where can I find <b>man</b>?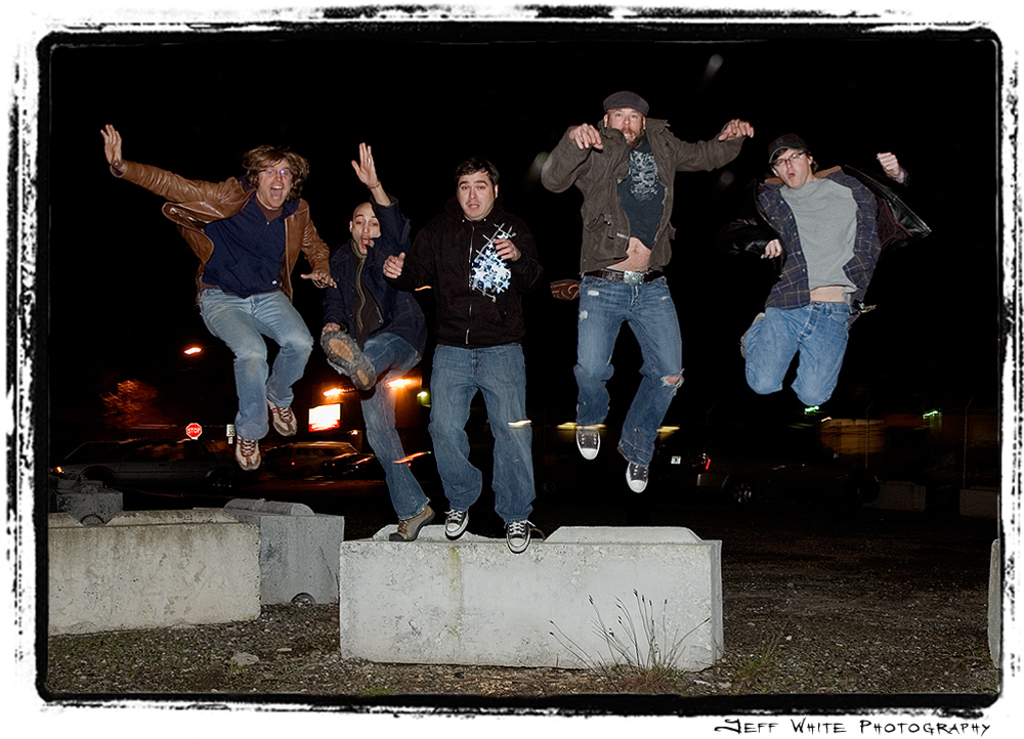
You can find it at [96,126,340,473].
